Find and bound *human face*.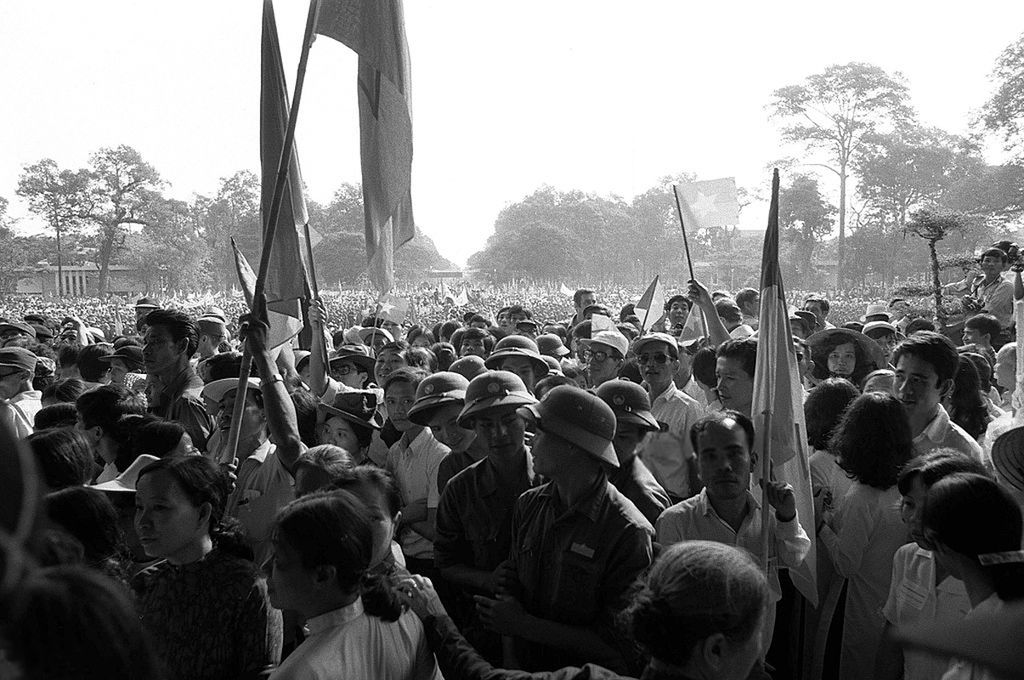
Bound: x1=586, y1=312, x2=608, y2=319.
